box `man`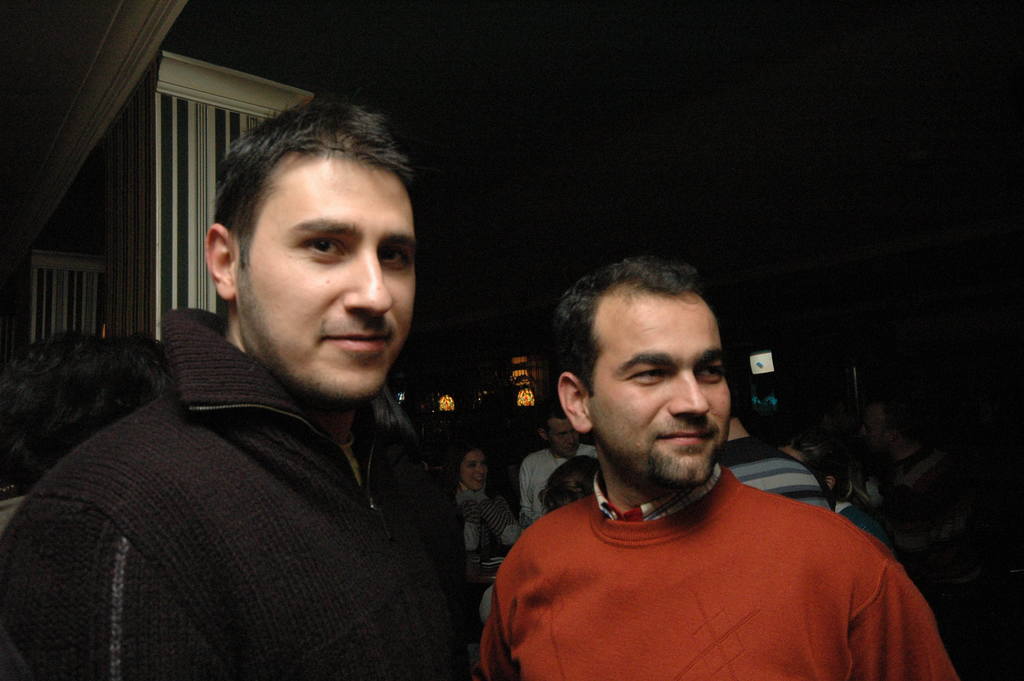
<box>0,84,465,680</box>
